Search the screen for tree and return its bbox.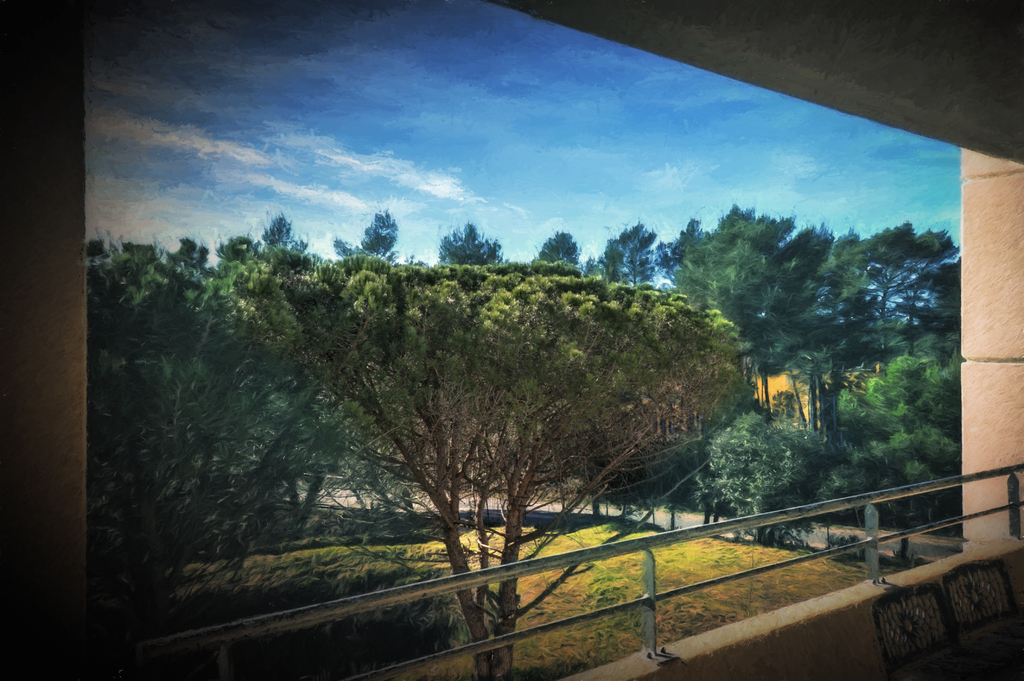
Found: <region>604, 216, 668, 302</region>.
